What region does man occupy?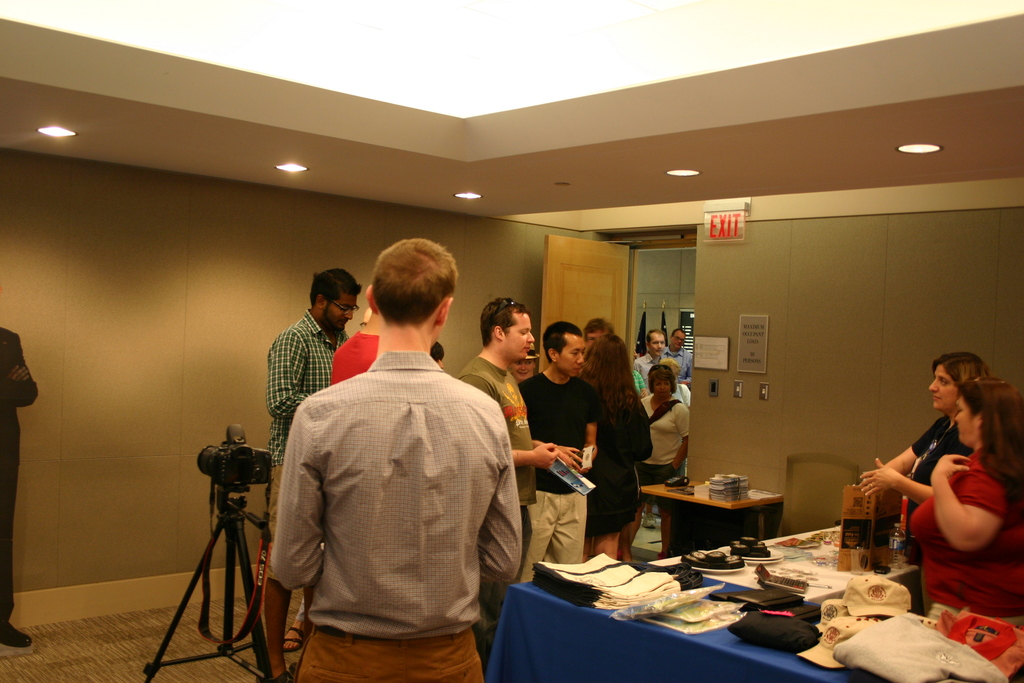
265,267,360,682.
